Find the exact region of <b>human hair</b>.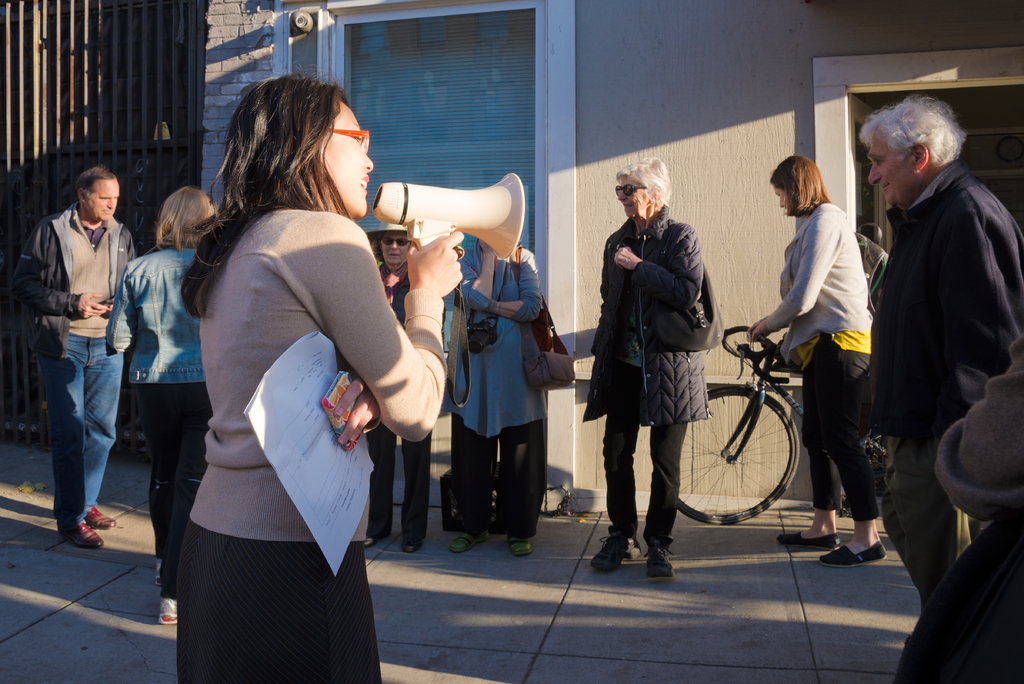
Exact region: (155,184,213,252).
